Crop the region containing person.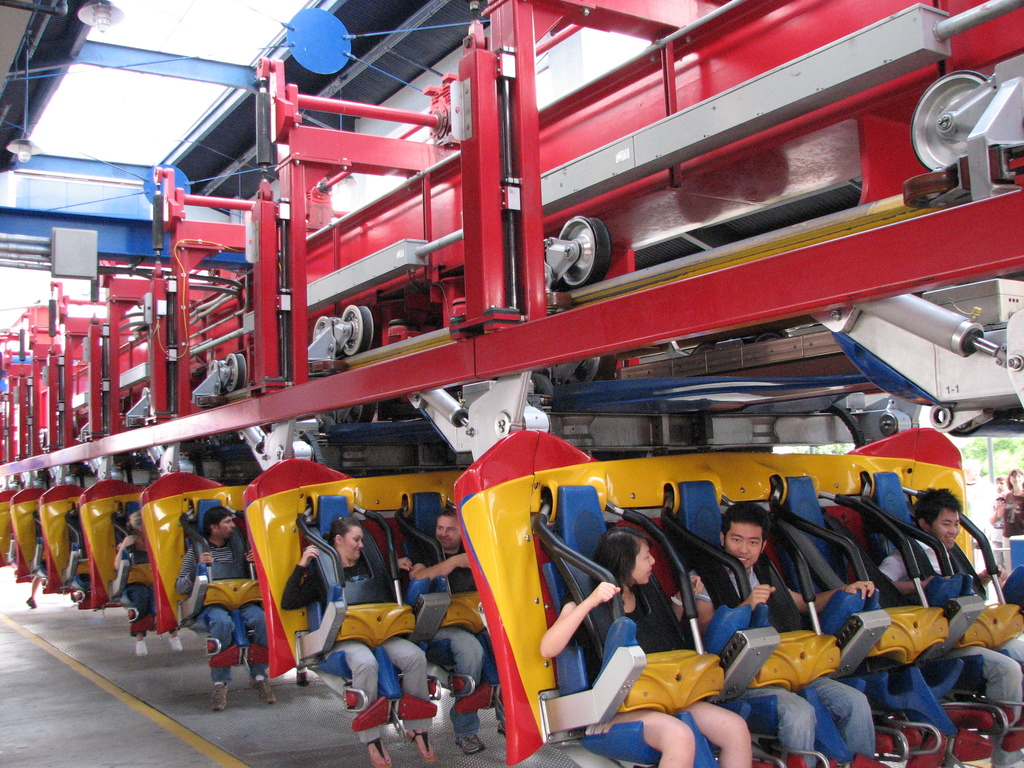
Crop region: x1=995, y1=473, x2=1011, y2=493.
